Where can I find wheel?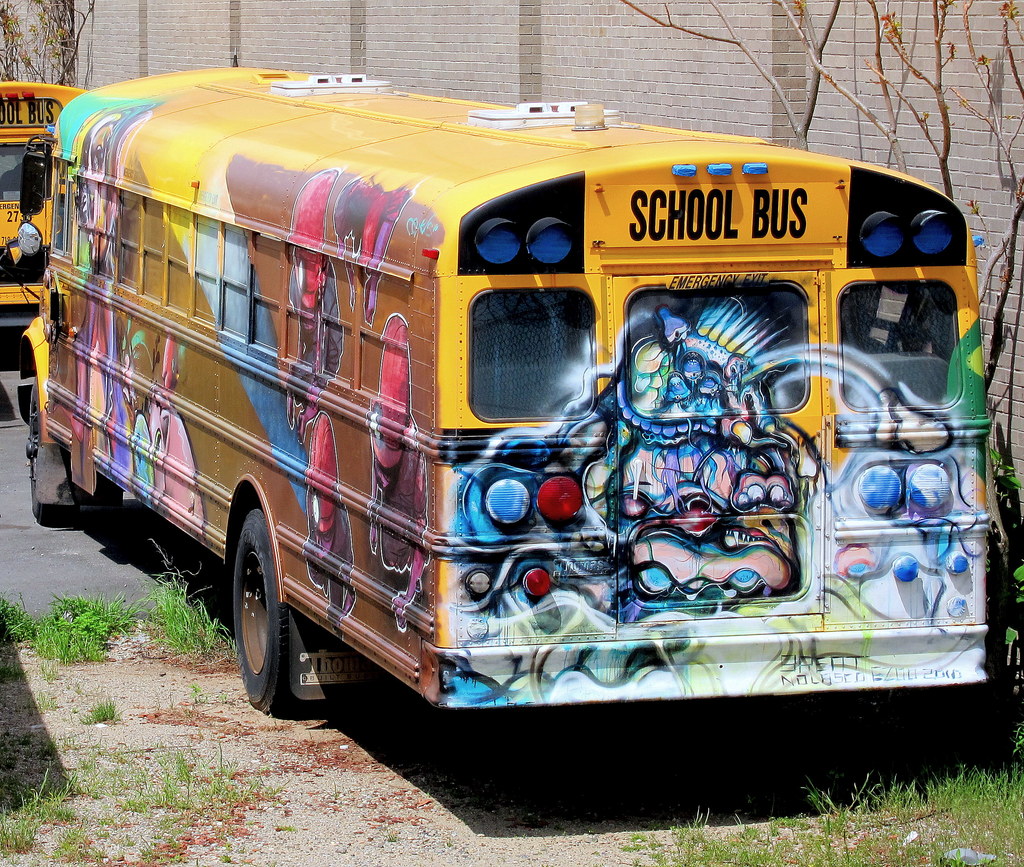
You can find it at [209, 499, 310, 715].
